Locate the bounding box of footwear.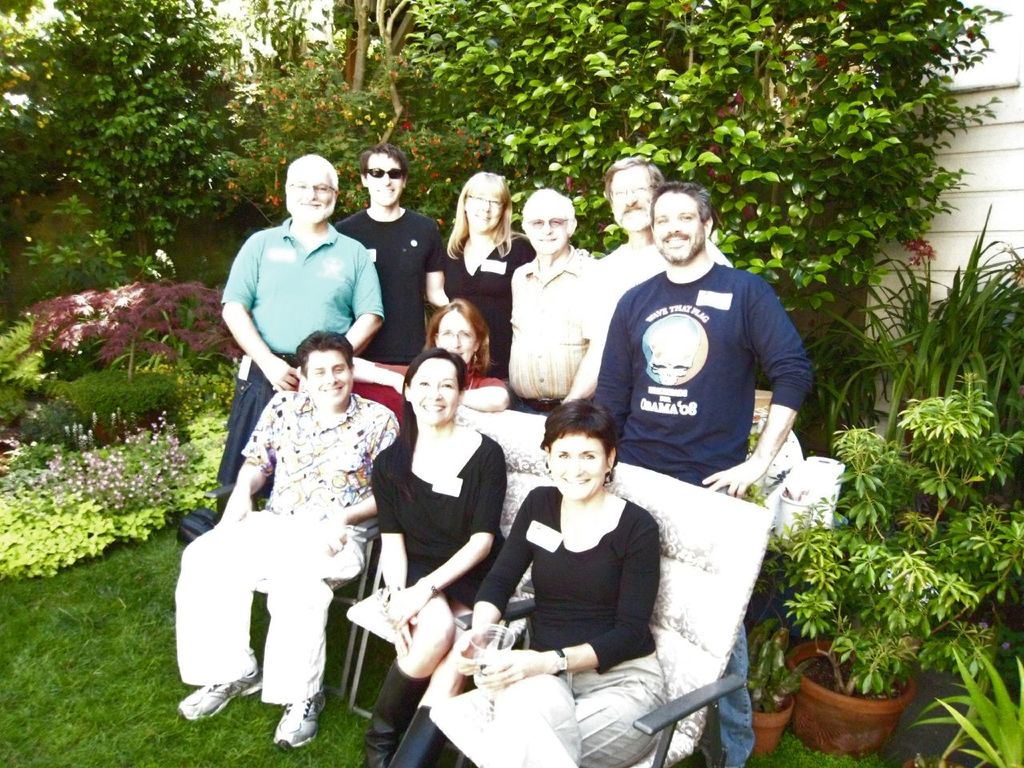
Bounding box: 388:704:446:767.
